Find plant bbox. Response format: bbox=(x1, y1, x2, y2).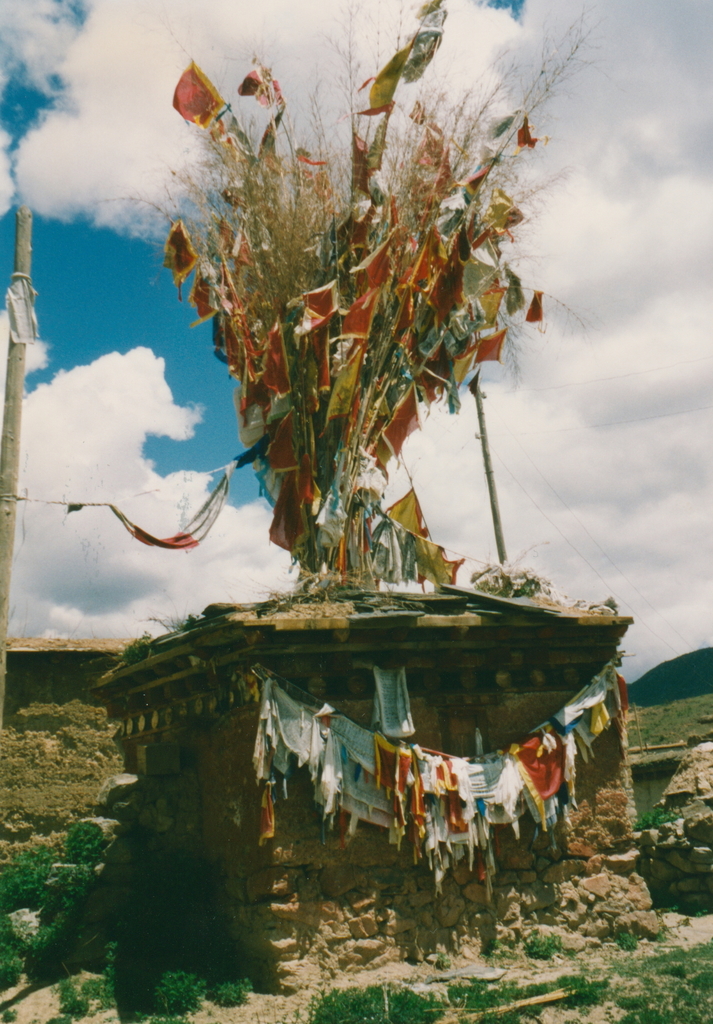
bbox=(613, 927, 644, 953).
